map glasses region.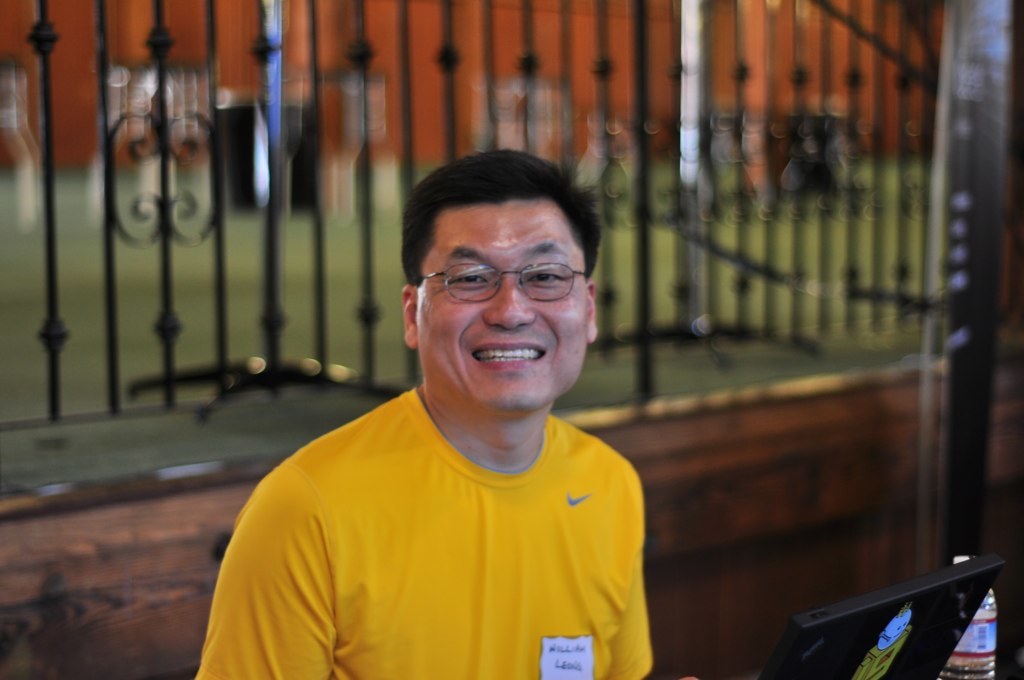
Mapped to box(414, 255, 597, 314).
